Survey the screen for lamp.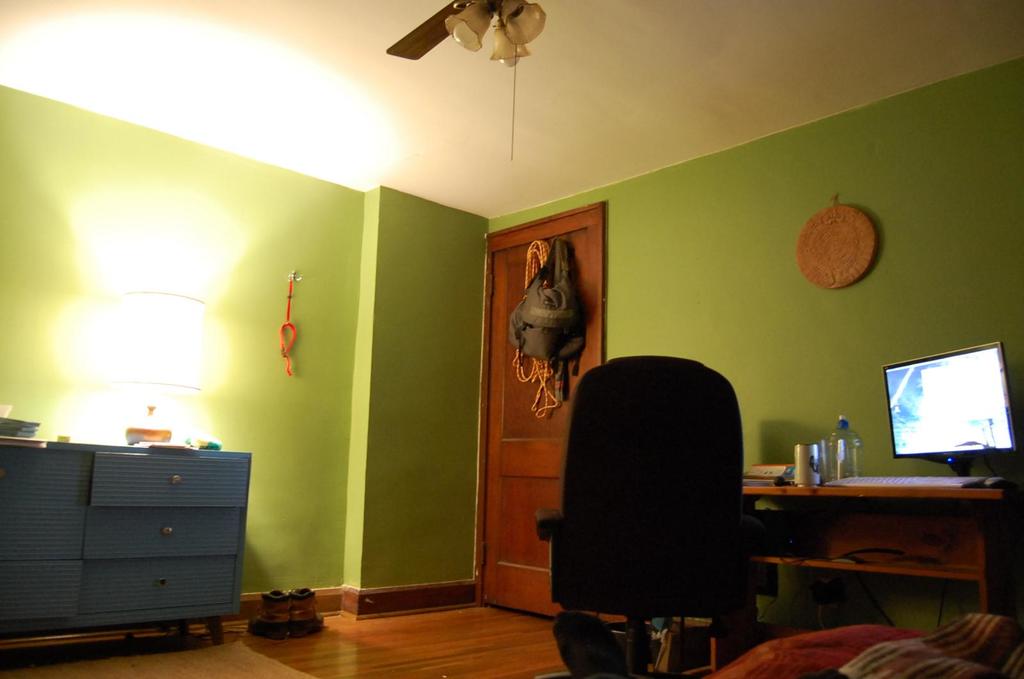
Survey found: select_region(65, 193, 241, 445).
